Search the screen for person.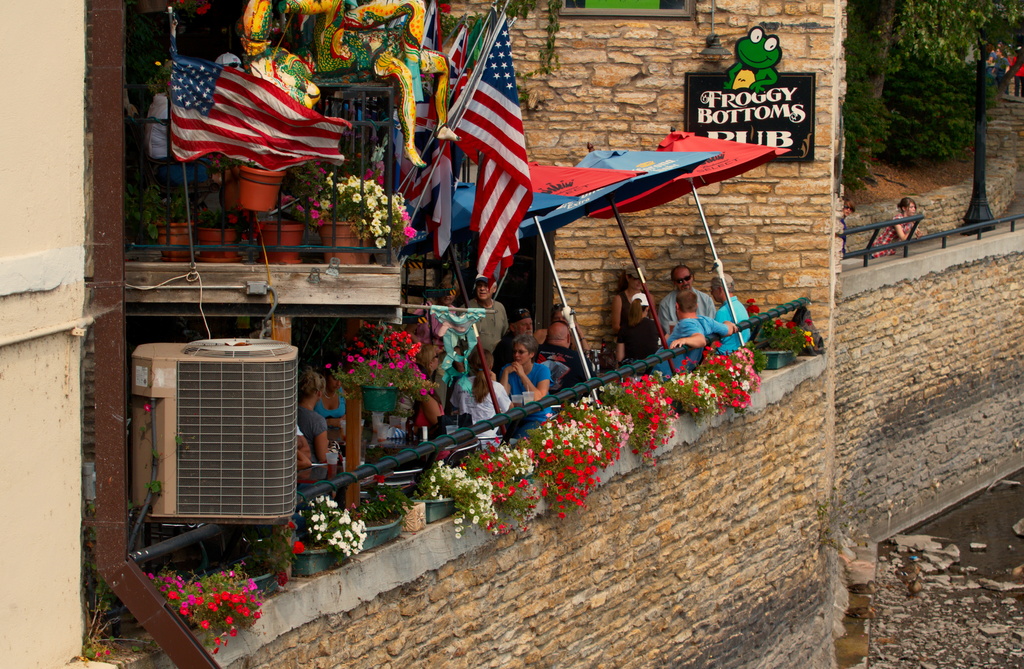
Found at (x1=711, y1=274, x2=755, y2=355).
